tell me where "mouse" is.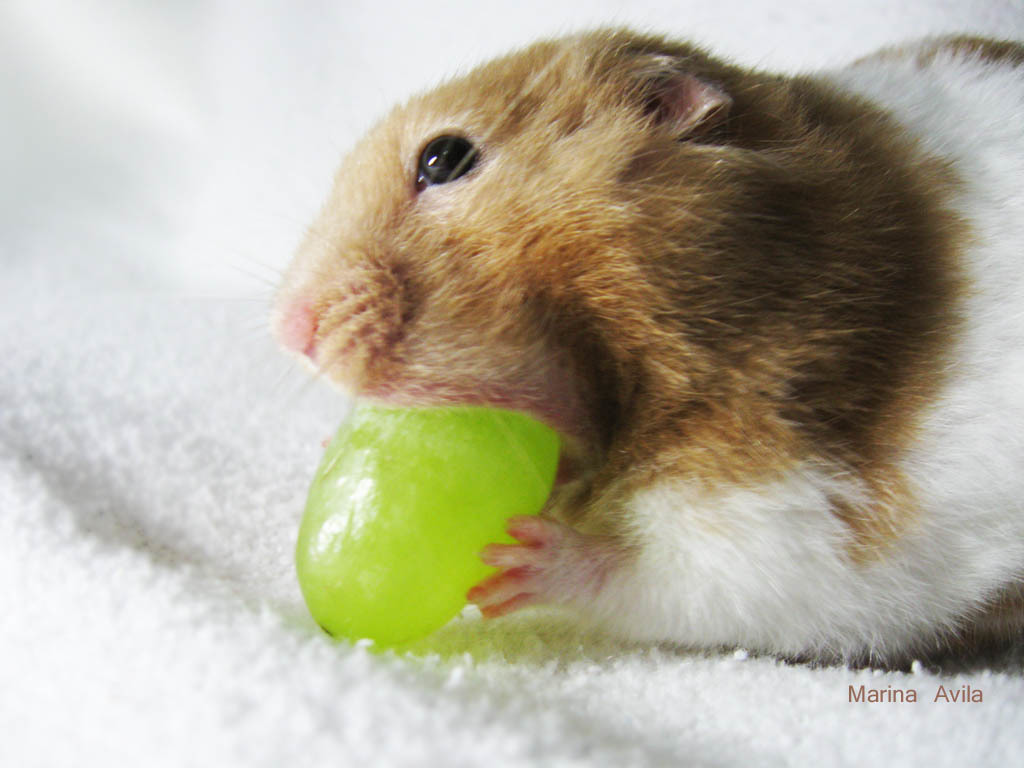
"mouse" is at [left=209, top=15, right=1023, bottom=662].
